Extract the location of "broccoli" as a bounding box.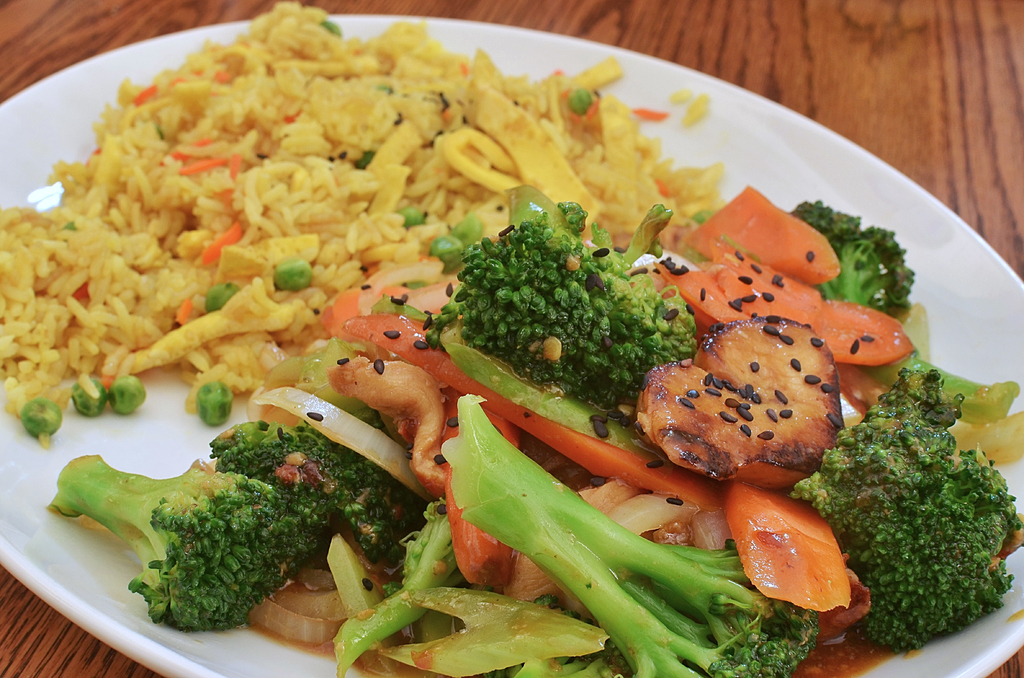
(x1=795, y1=371, x2=1022, y2=655).
